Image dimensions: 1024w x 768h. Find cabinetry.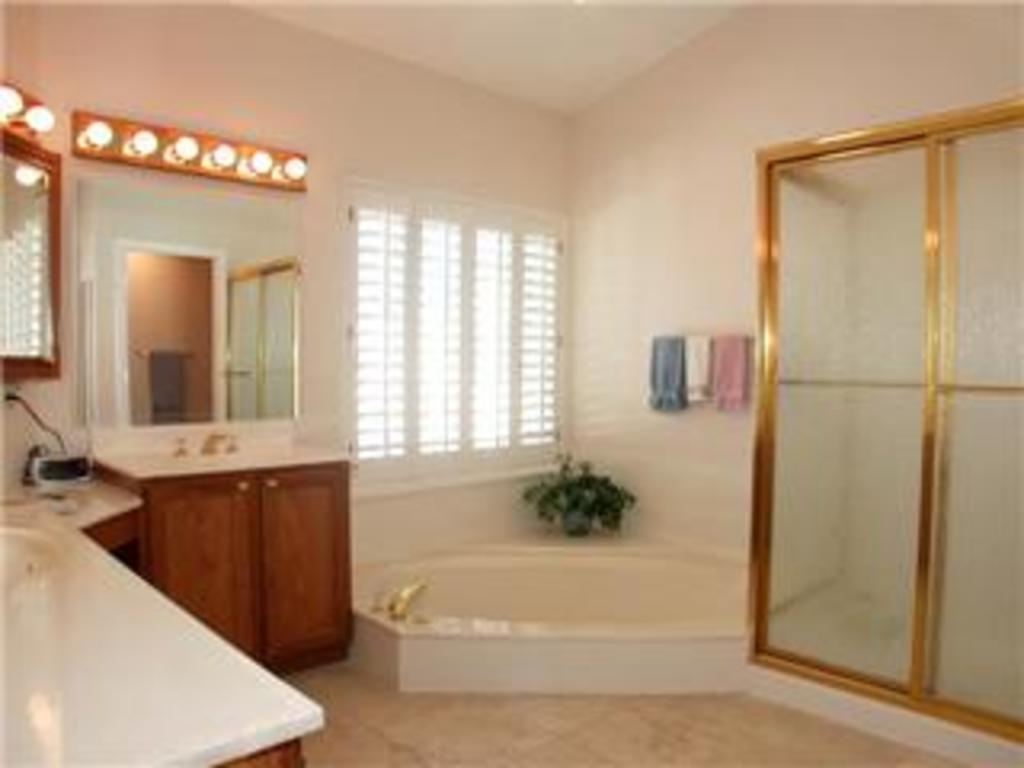
{"left": 67, "top": 403, "right": 362, "bottom": 682}.
